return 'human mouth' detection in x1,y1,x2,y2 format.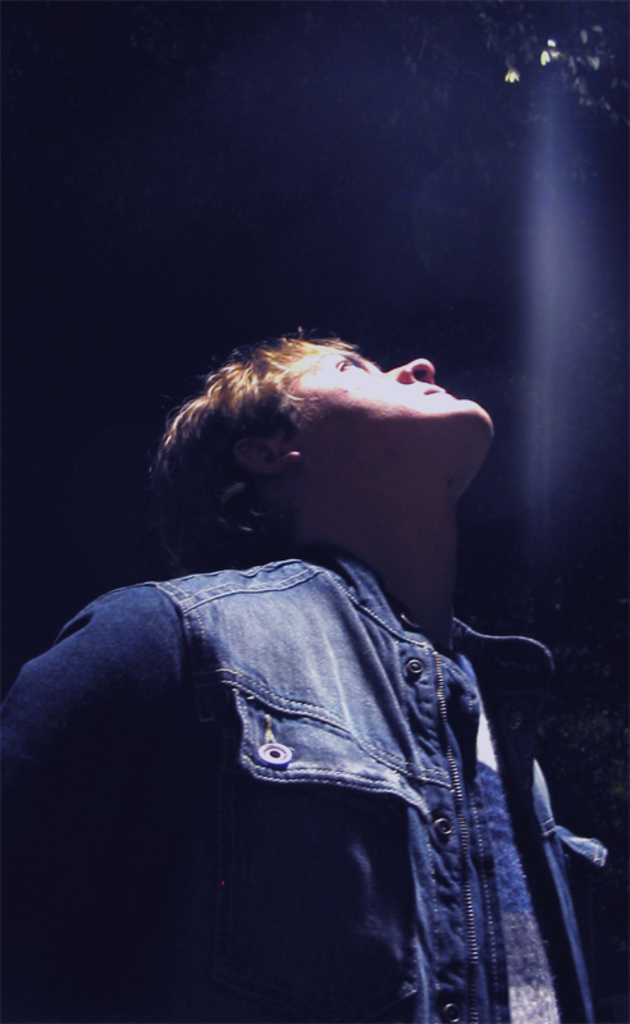
425,383,447,397.
